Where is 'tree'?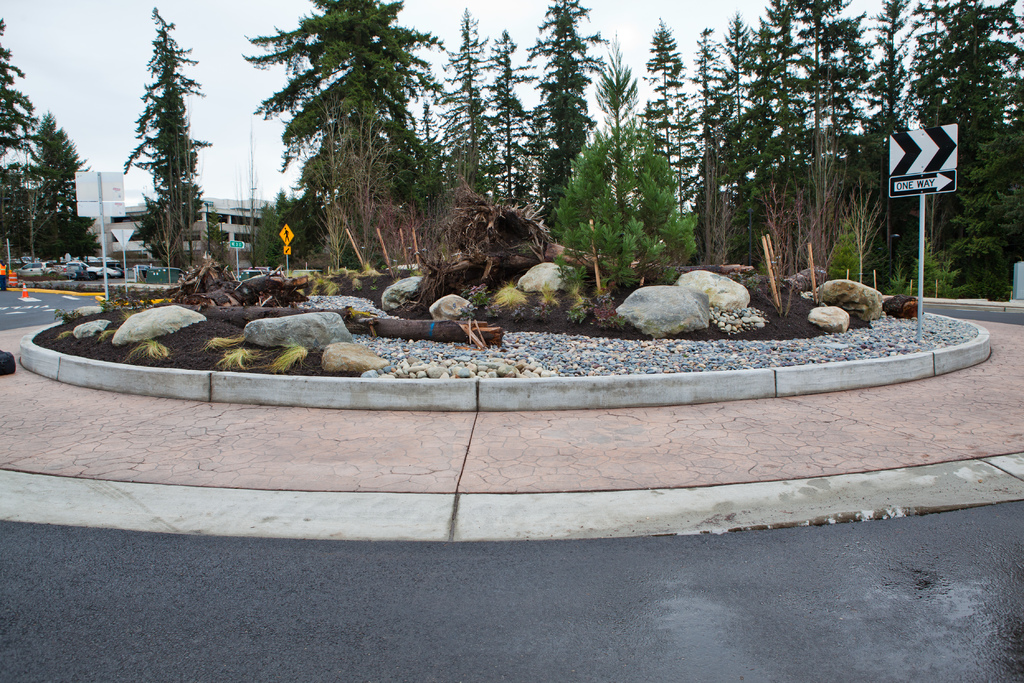
26/107/85/211.
